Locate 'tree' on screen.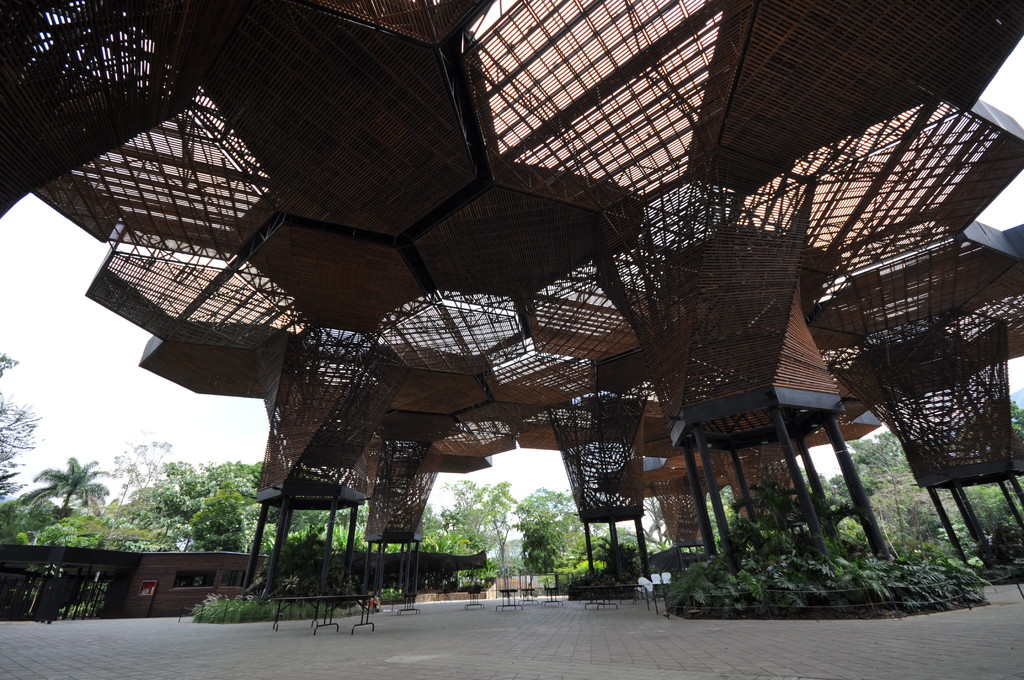
On screen at <bbox>0, 467, 22, 497</bbox>.
